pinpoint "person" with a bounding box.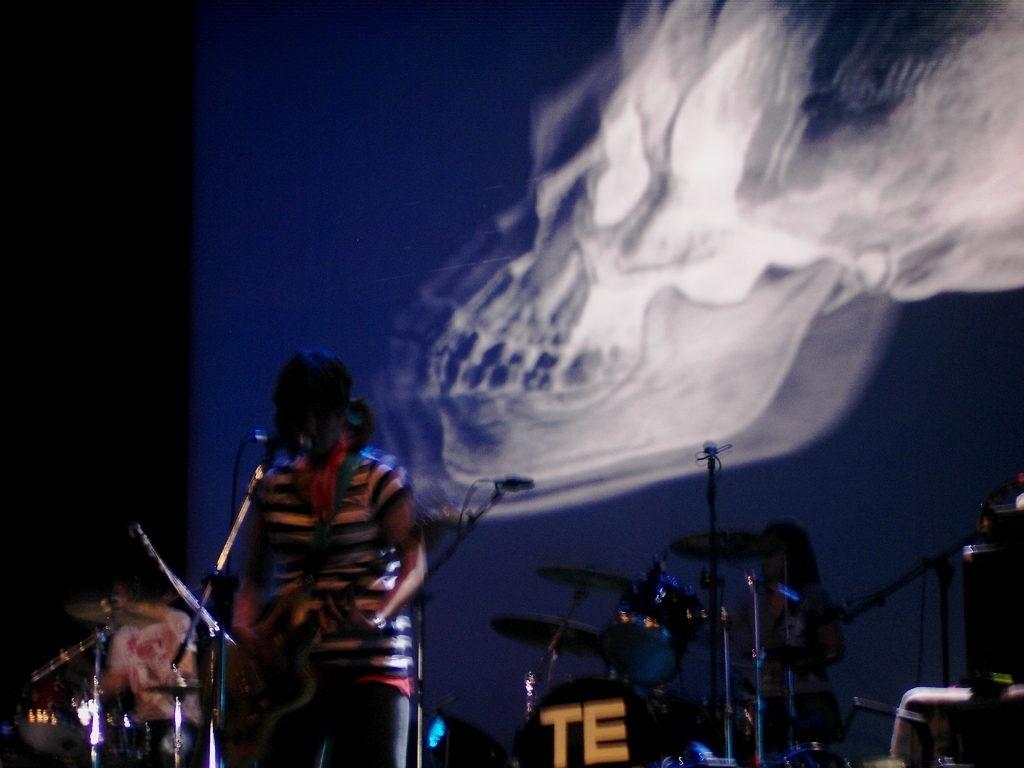
(82,563,199,766).
